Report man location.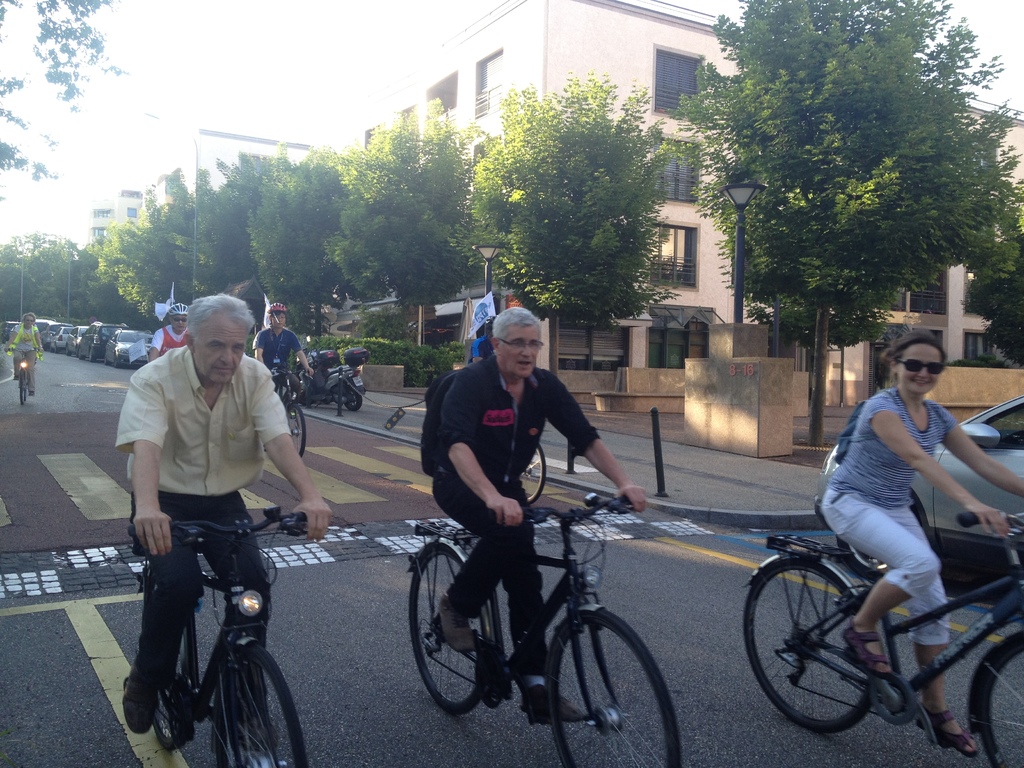
Report: Rect(148, 301, 190, 360).
